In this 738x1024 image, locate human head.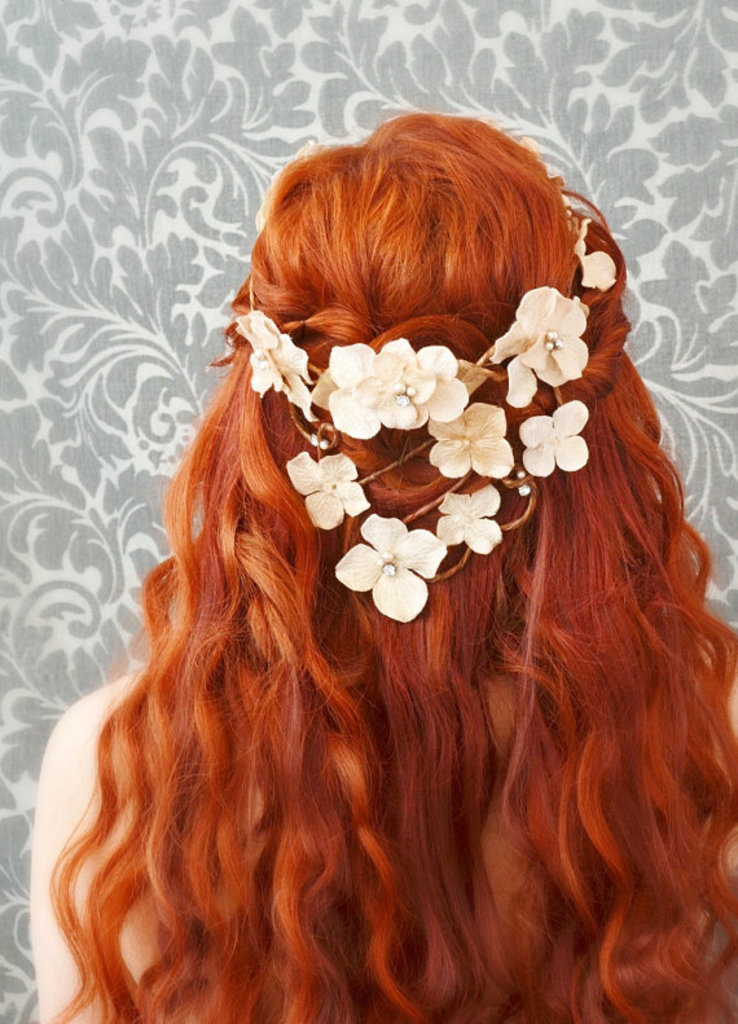
Bounding box: 219, 159, 677, 417.
